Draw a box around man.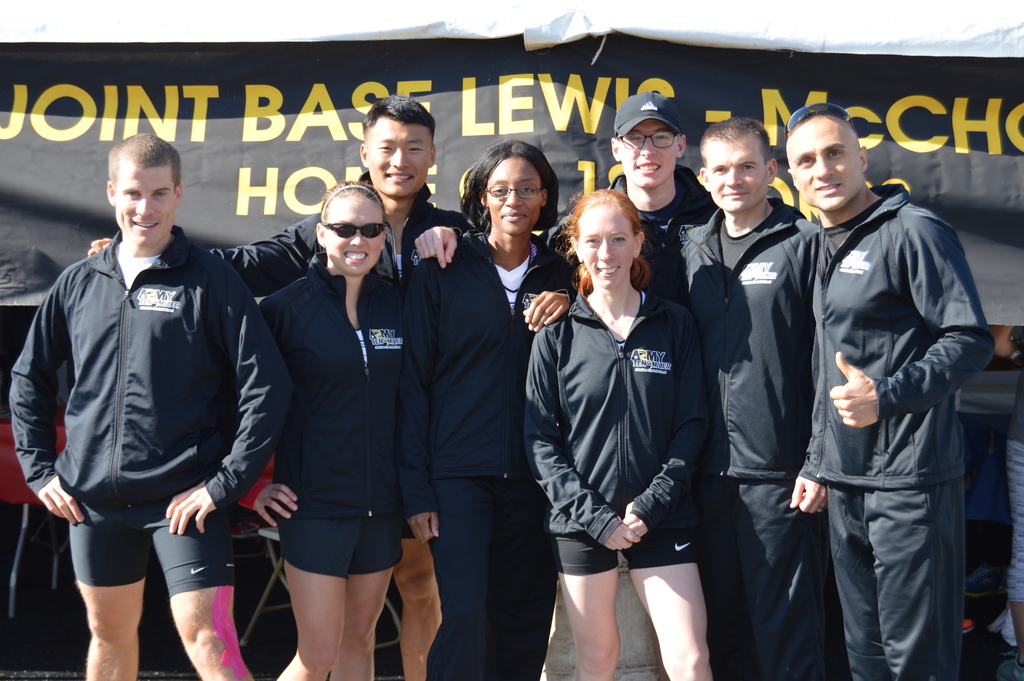
detection(10, 132, 293, 680).
